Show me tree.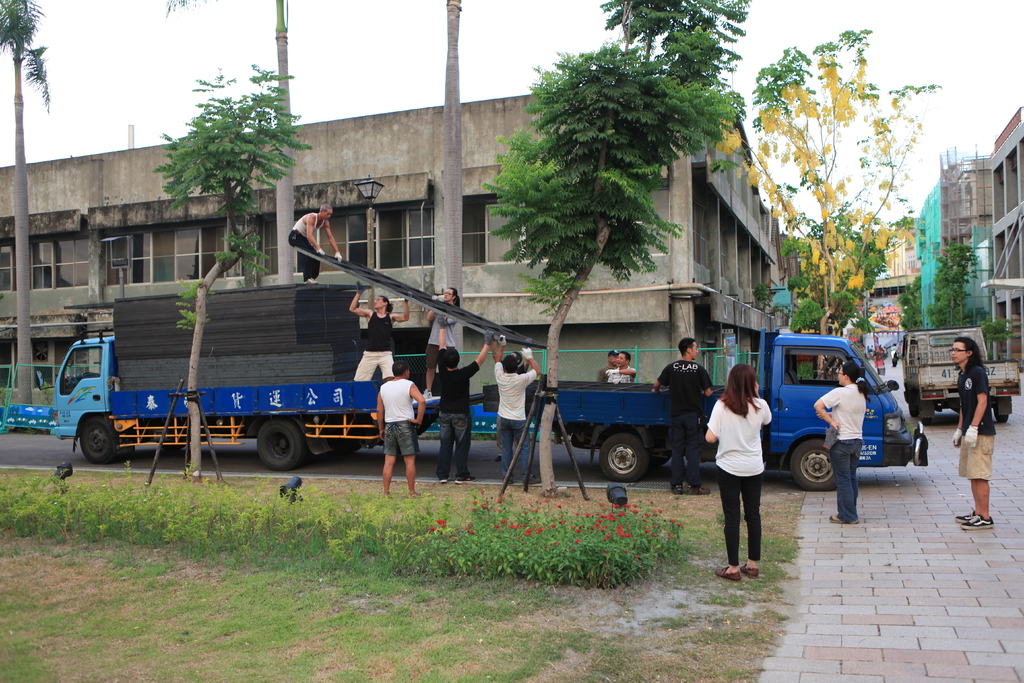
tree is here: 149, 63, 309, 482.
